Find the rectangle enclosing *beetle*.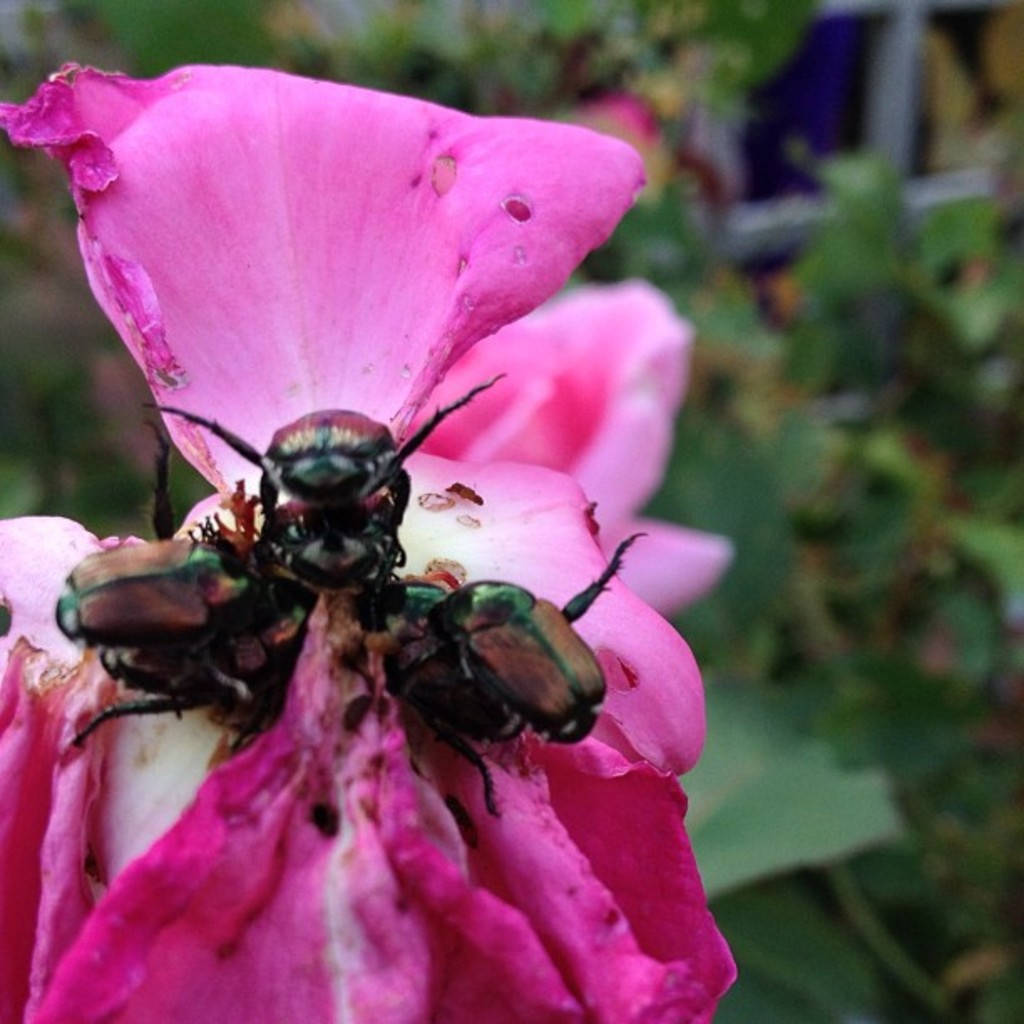
detection(54, 427, 323, 766).
